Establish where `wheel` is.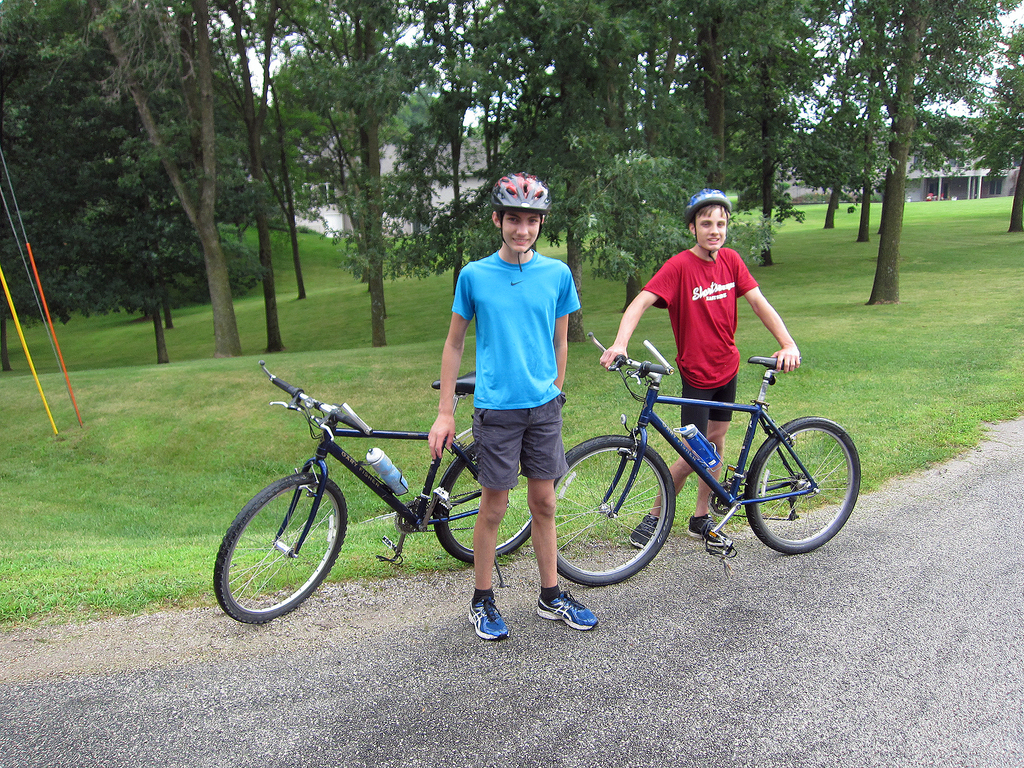
Established at bbox=(432, 436, 538, 558).
